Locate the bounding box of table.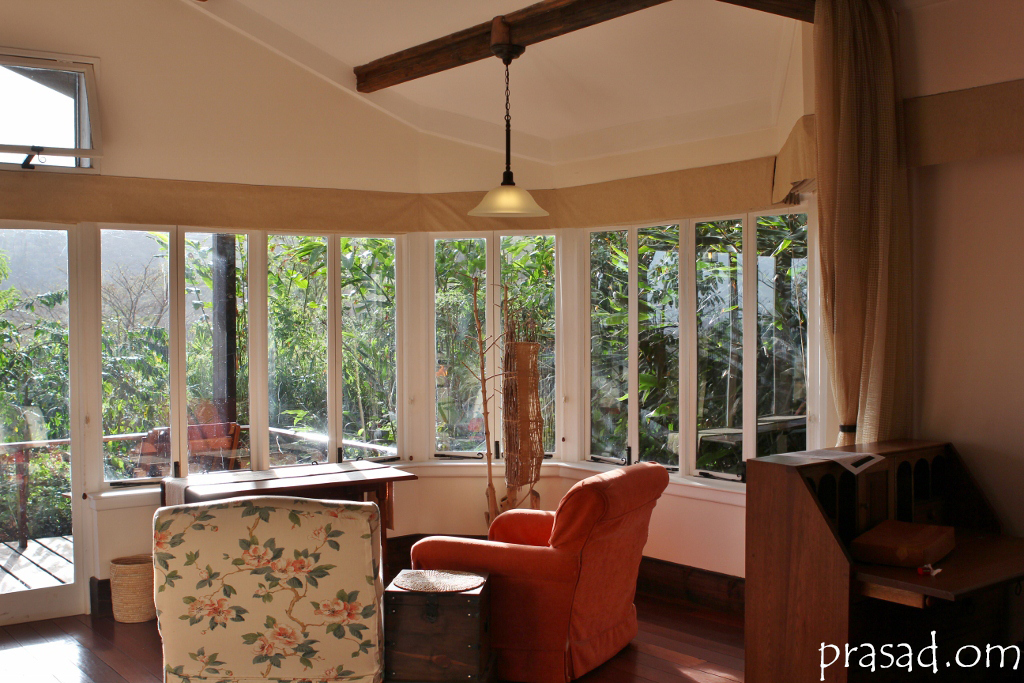
Bounding box: region(163, 453, 418, 576).
